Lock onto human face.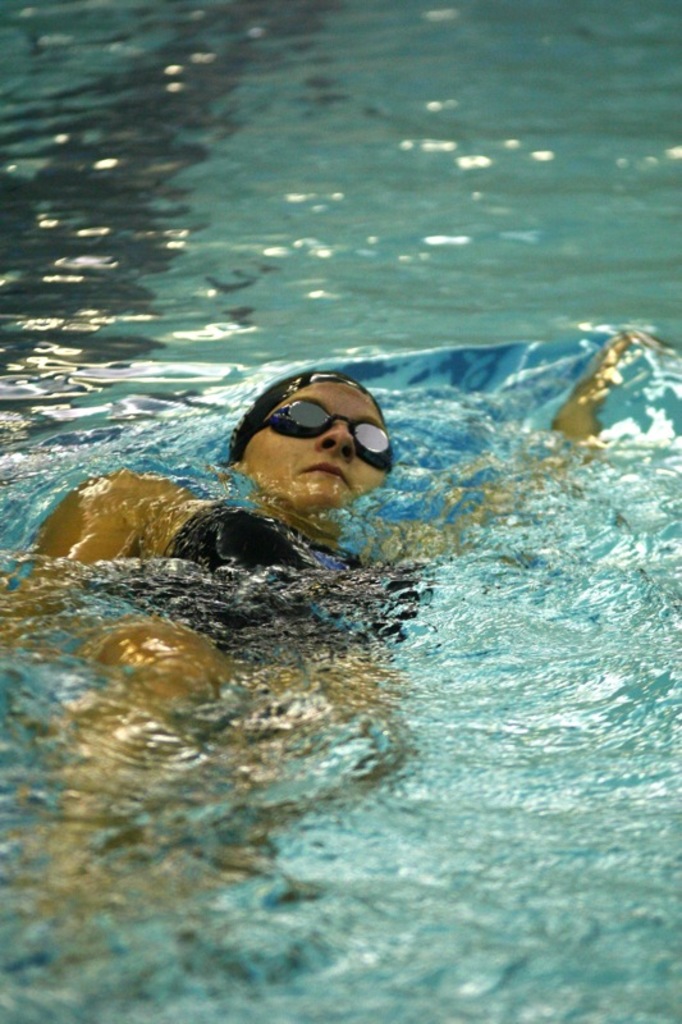
Locked: bbox=(242, 380, 395, 511).
